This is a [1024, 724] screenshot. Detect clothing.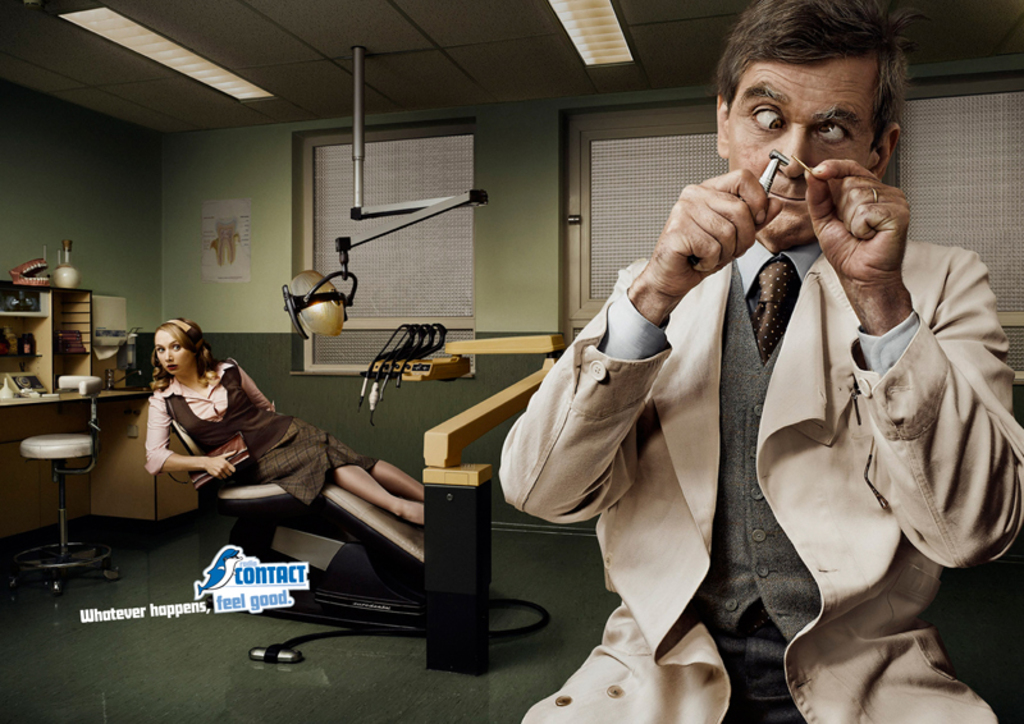
x1=494, y1=111, x2=963, y2=715.
